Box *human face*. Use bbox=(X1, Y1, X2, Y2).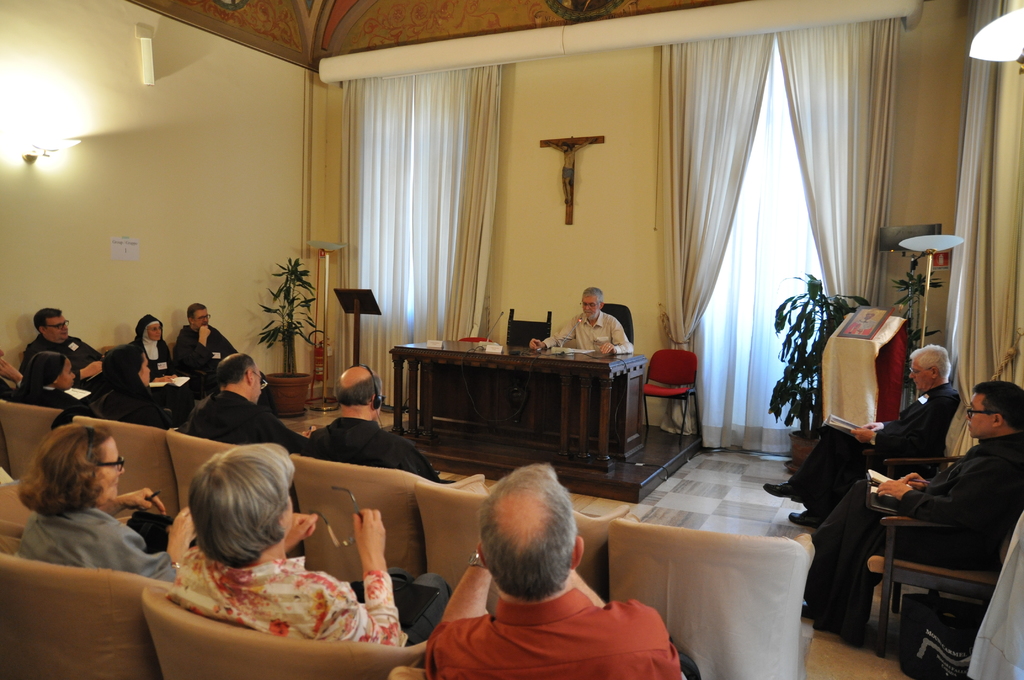
bbox=(93, 441, 127, 503).
